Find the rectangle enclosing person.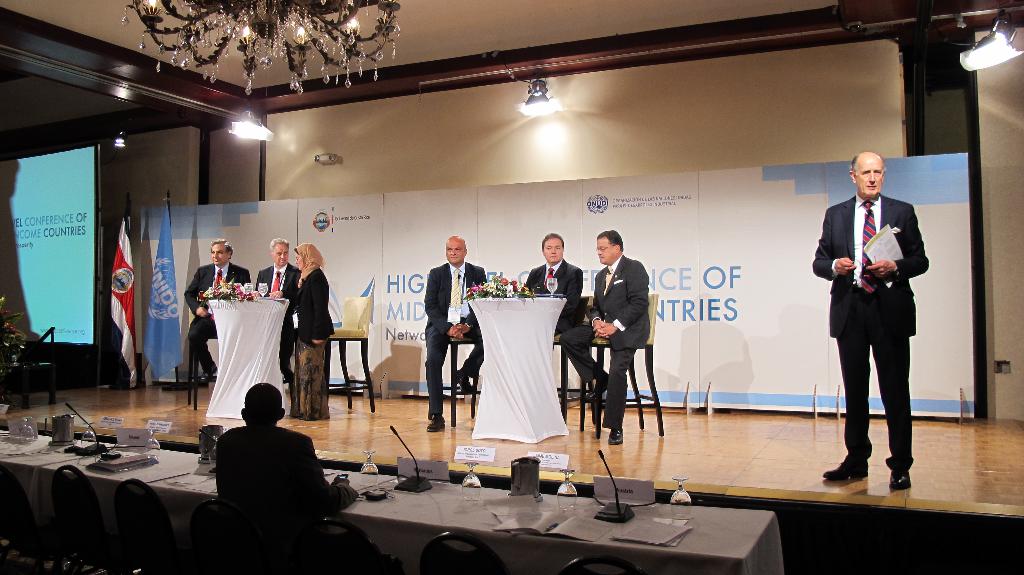
[561,229,653,449].
